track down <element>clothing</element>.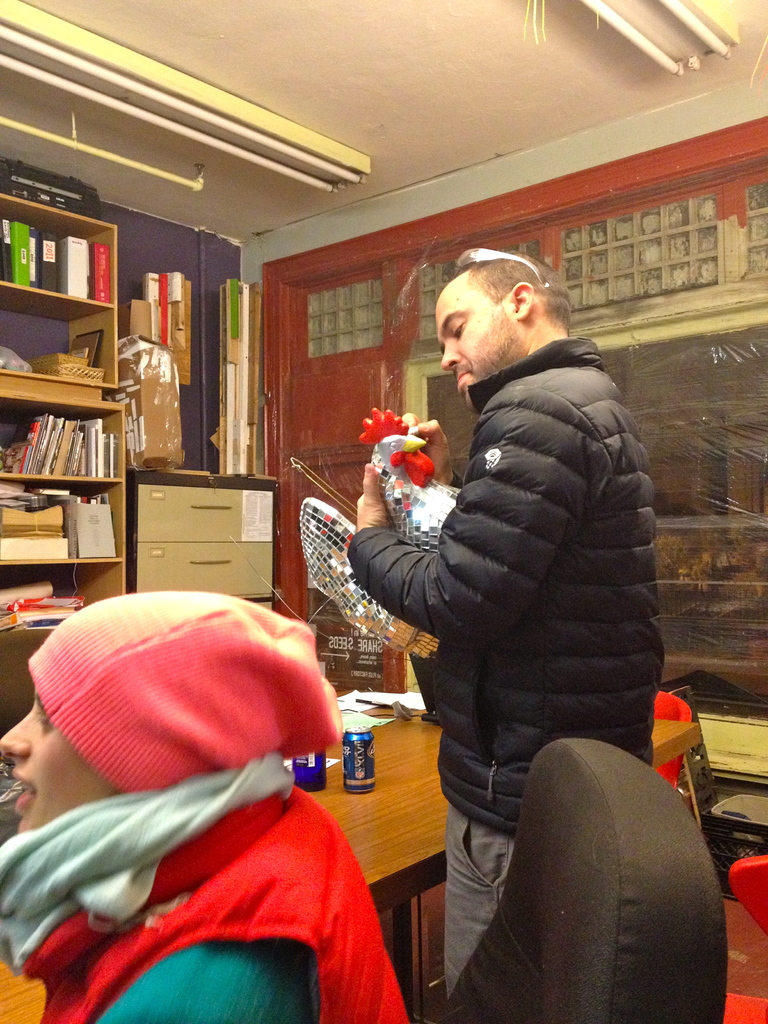
Tracked to <box>333,330,675,1000</box>.
